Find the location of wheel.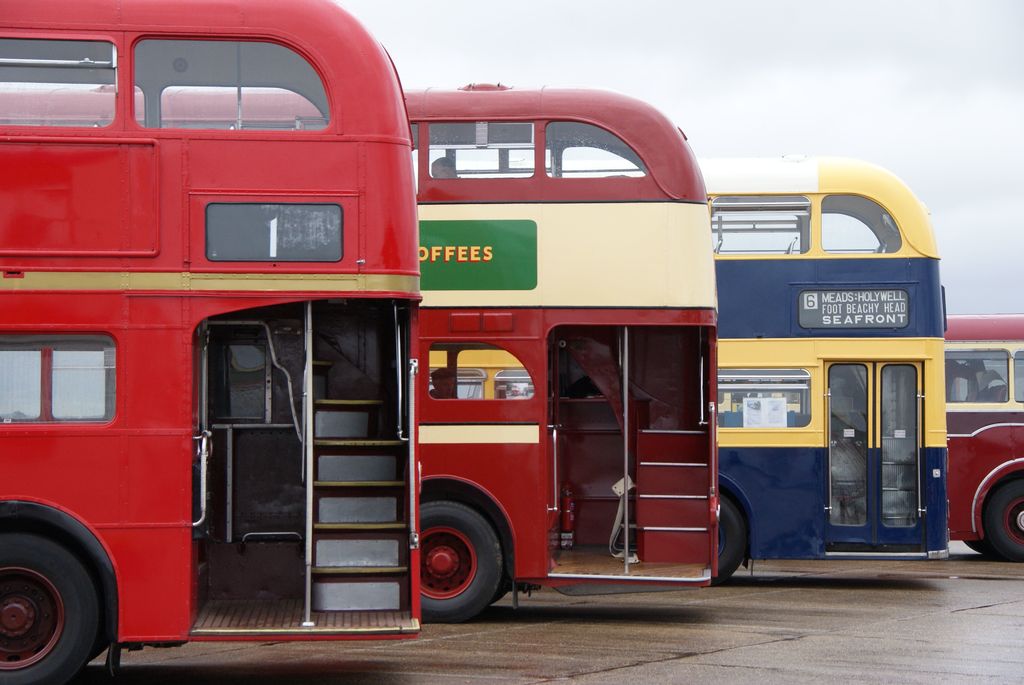
Location: 420,500,502,624.
